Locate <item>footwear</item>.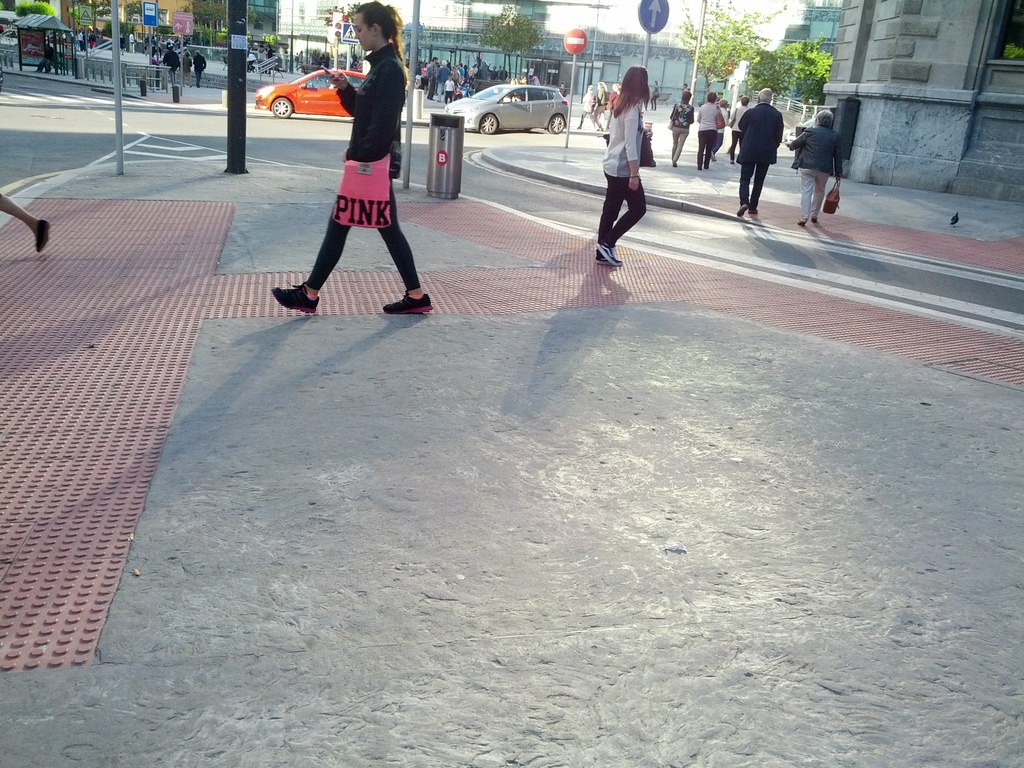
Bounding box: bbox=[737, 203, 744, 217].
